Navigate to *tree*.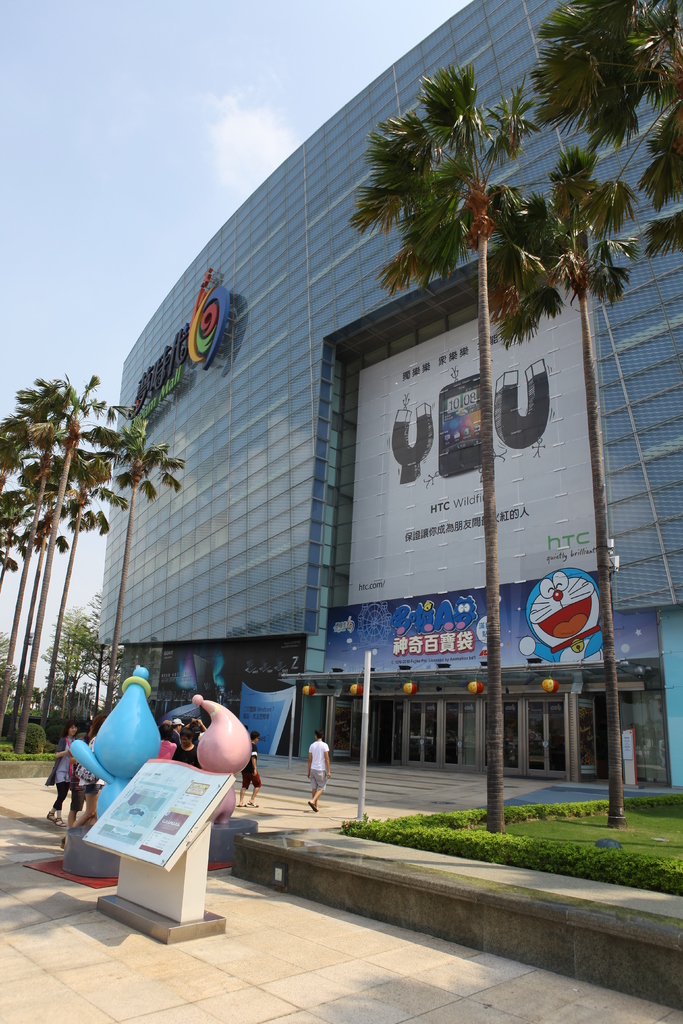
Navigation target: {"left": 0, "top": 408, "right": 82, "bottom": 737}.
